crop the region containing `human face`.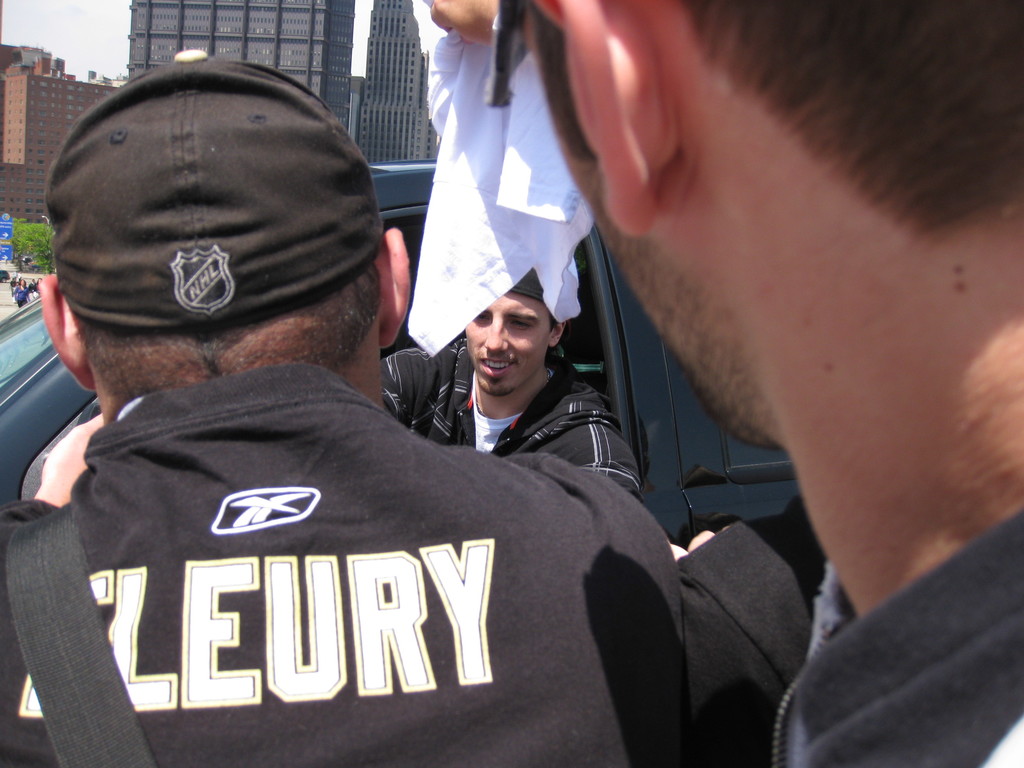
Crop region: crop(454, 289, 557, 394).
